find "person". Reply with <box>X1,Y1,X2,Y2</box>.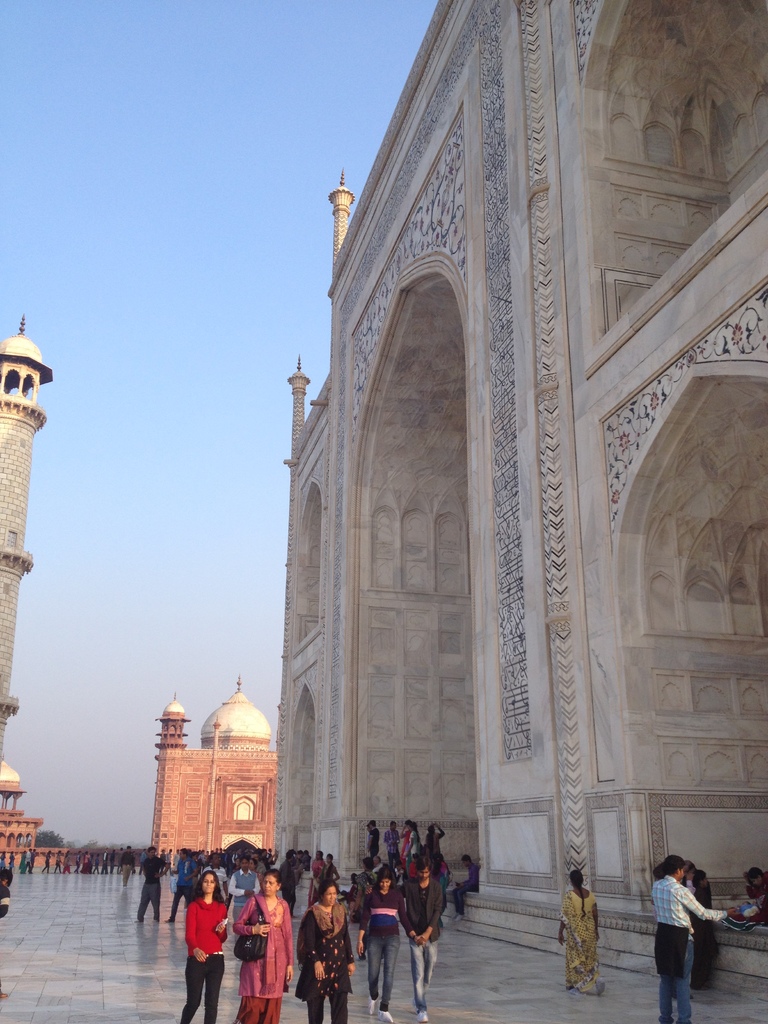
<box>0,851,4,872</box>.
